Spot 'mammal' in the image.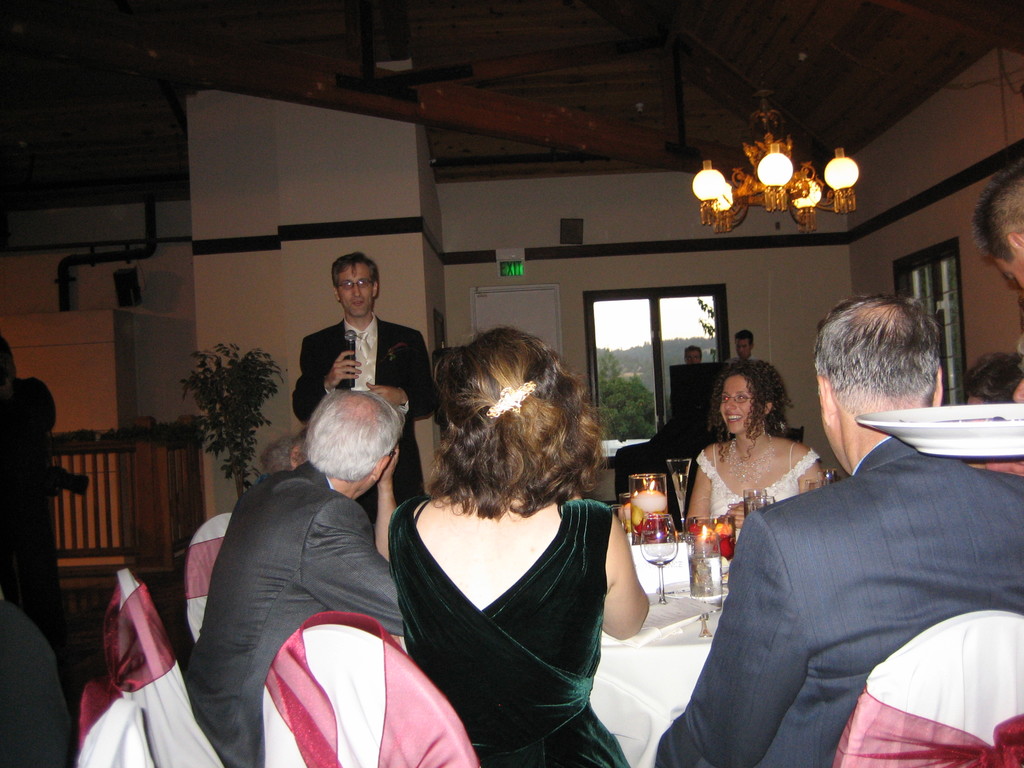
'mammal' found at box=[953, 346, 1023, 472].
